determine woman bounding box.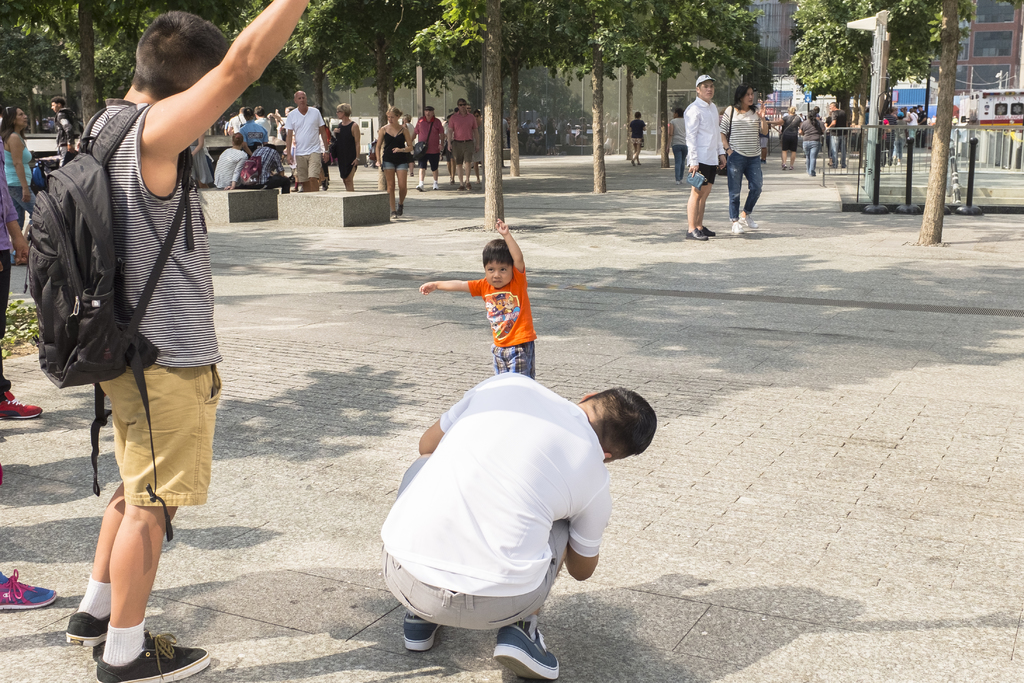
Determined: (left=474, top=110, right=486, bottom=184).
